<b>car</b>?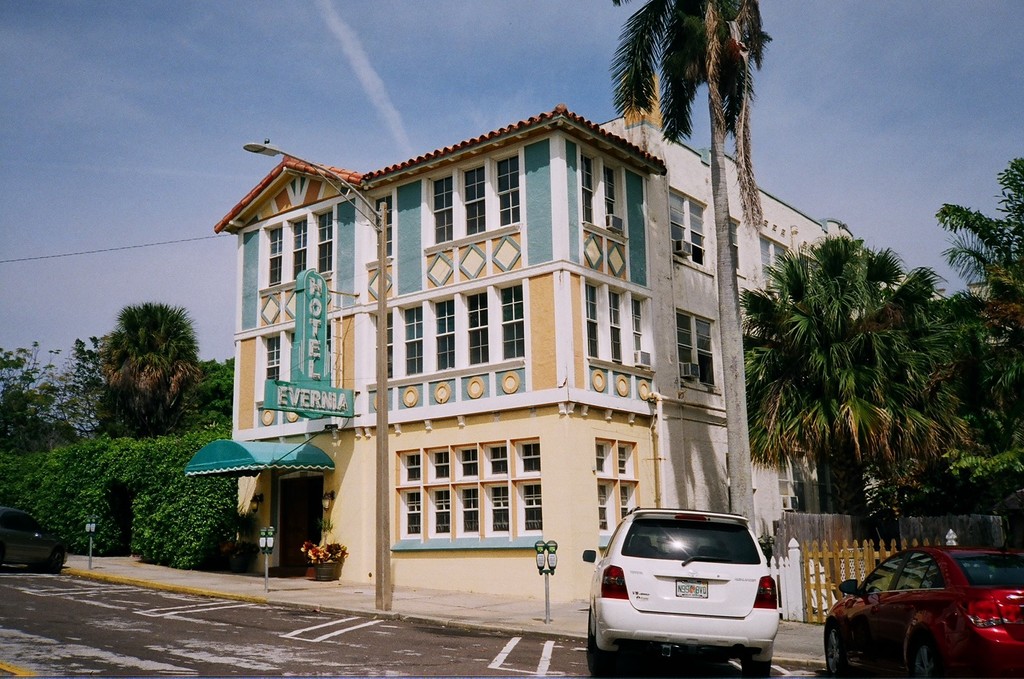
823:544:1023:678
